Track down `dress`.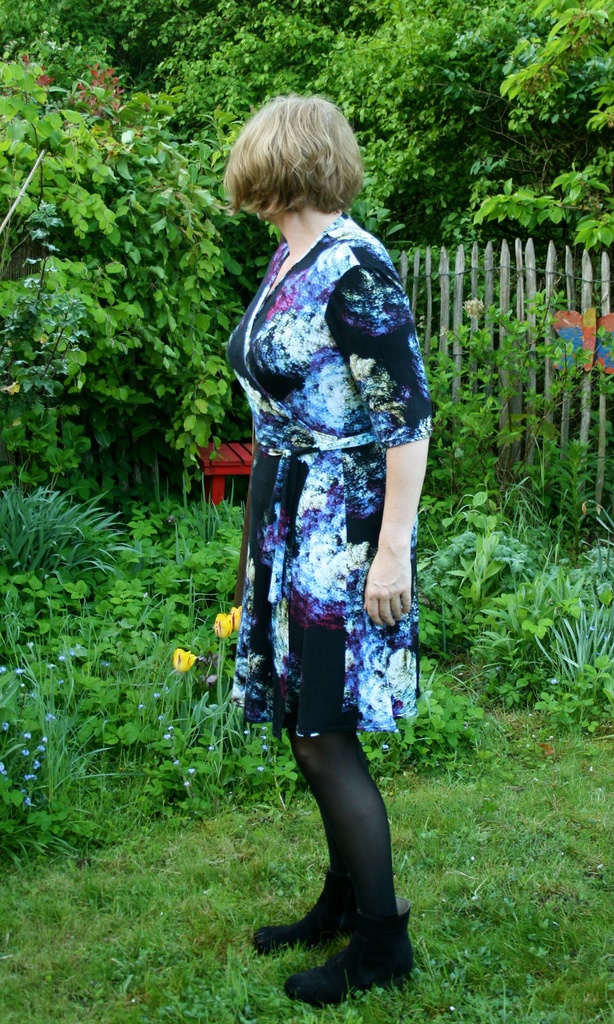
Tracked to detection(231, 212, 424, 739).
